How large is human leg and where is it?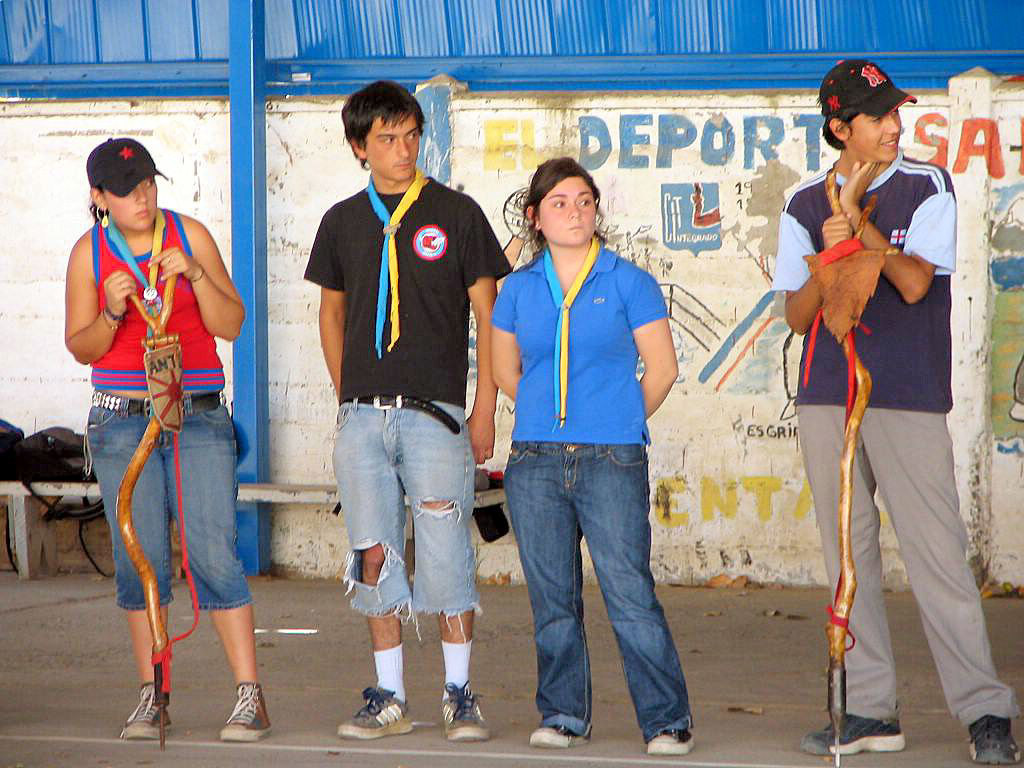
Bounding box: bbox=[591, 431, 696, 766].
